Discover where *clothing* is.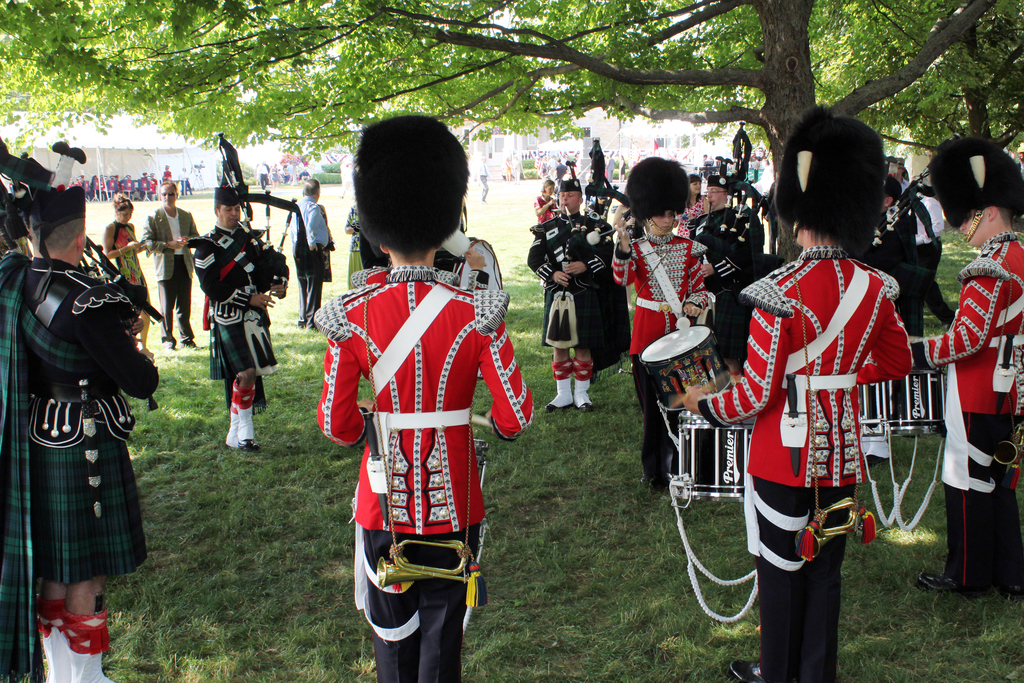
Discovered at {"left": 141, "top": 210, "right": 198, "bottom": 341}.
